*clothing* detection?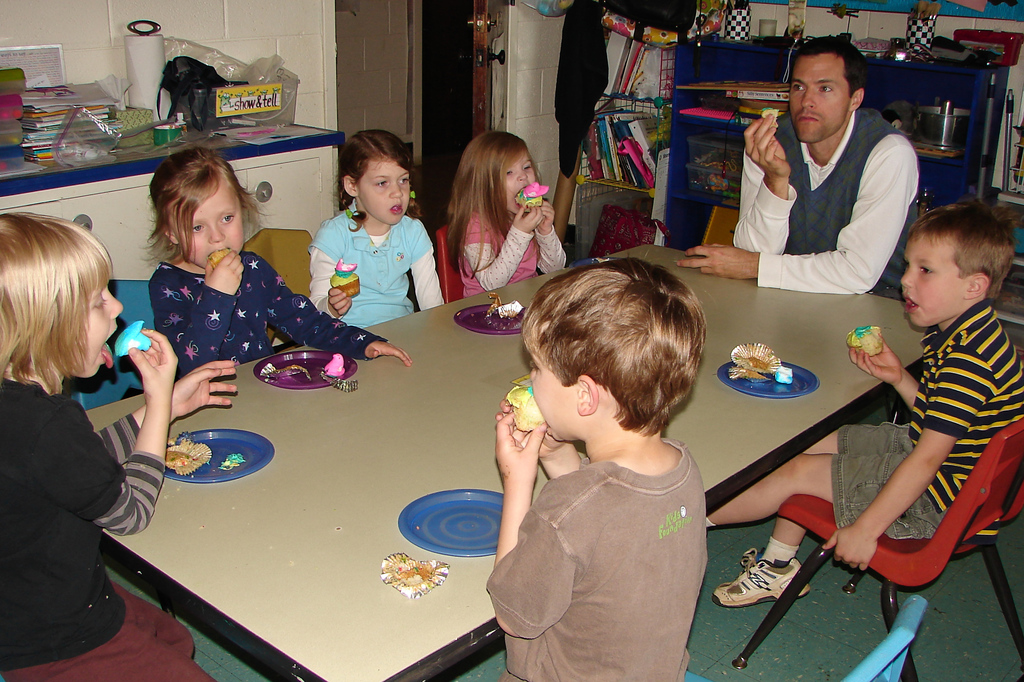
(724, 98, 919, 303)
